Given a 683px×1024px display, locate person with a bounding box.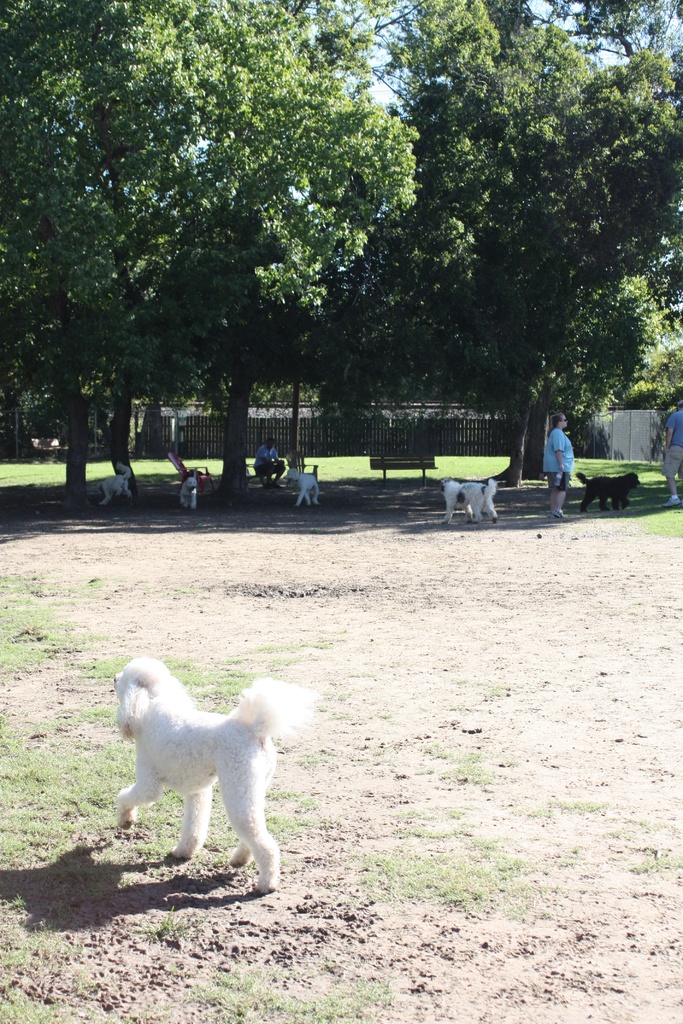
Located: 547/398/595/506.
